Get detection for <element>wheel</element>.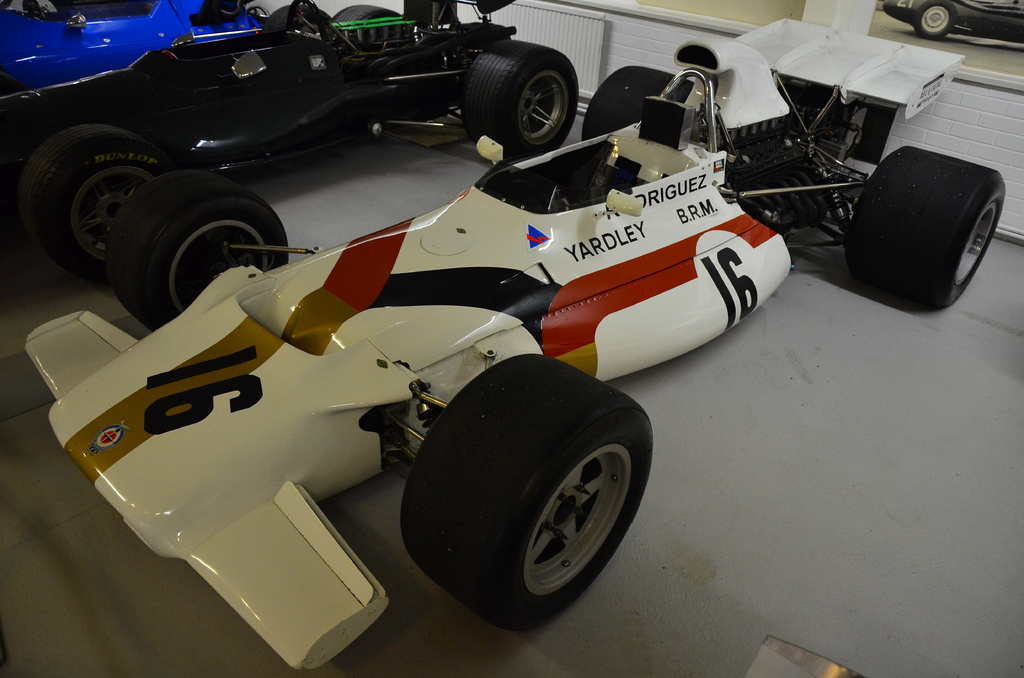
Detection: region(908, 0, 951, 44).
